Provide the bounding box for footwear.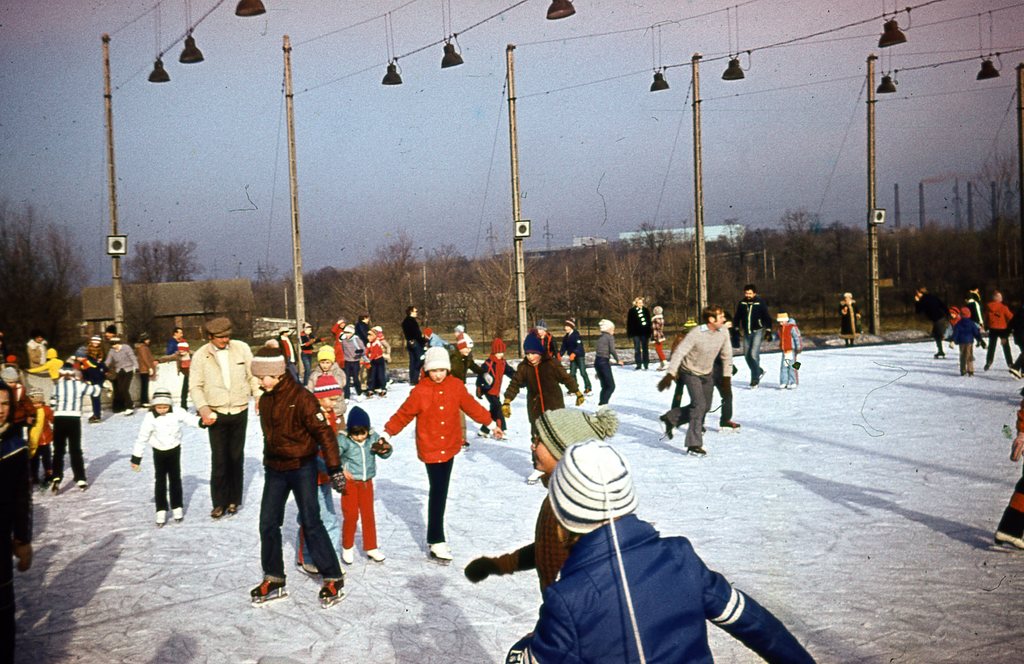
(x1=564, y1=387, x2=573, y2=394).
